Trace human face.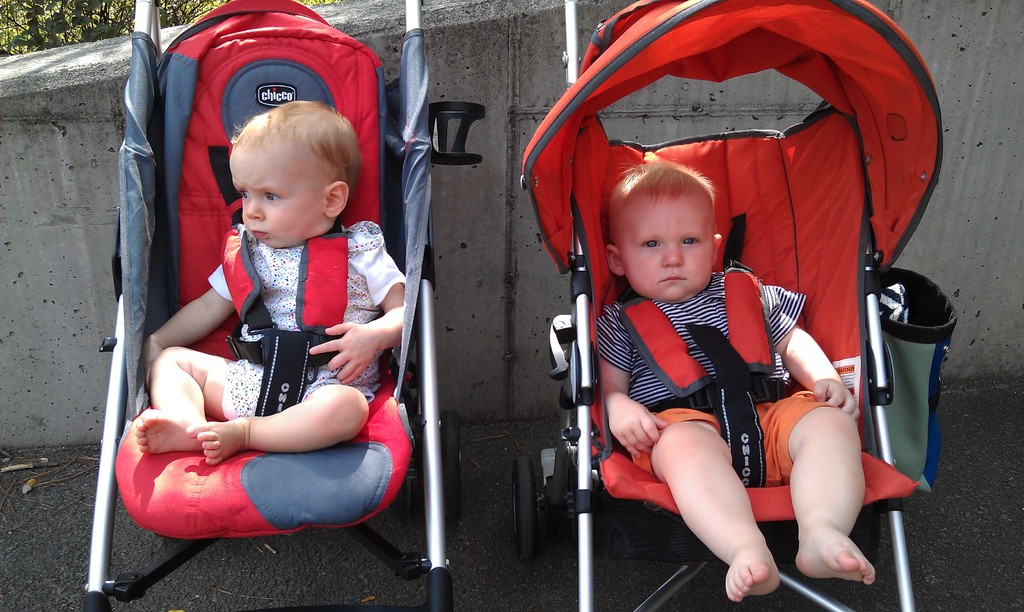
Traced to <box>628,196,712,298</box>.
